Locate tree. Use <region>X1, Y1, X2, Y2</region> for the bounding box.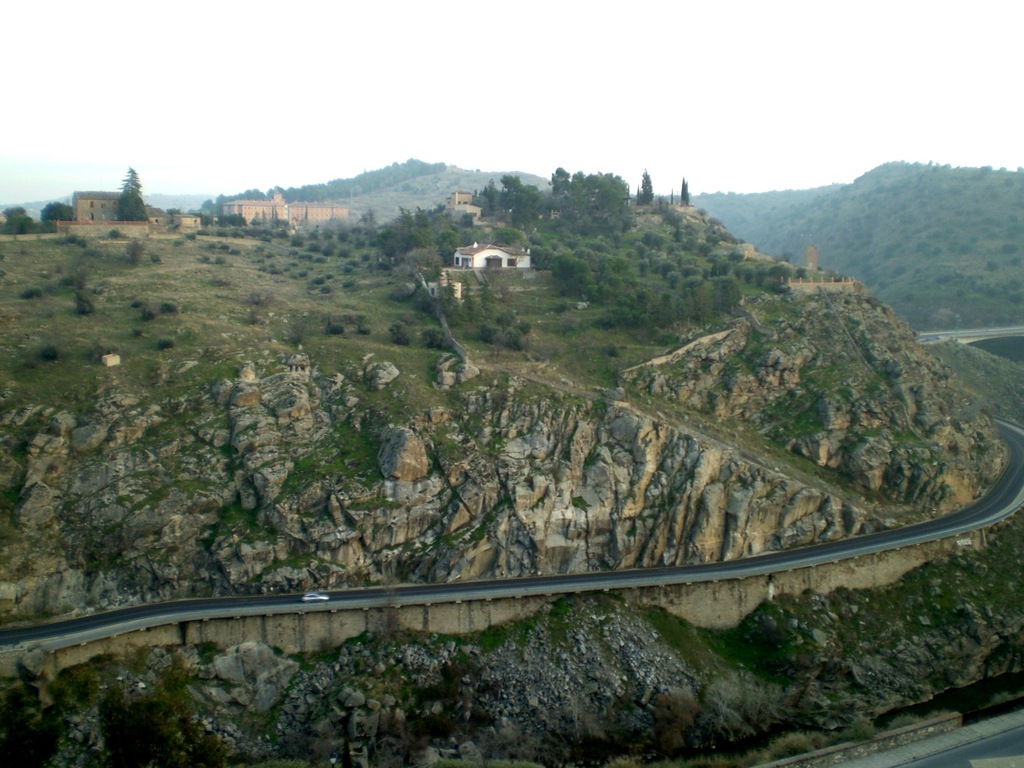
<region>679, 269, 695, 280</region>.
